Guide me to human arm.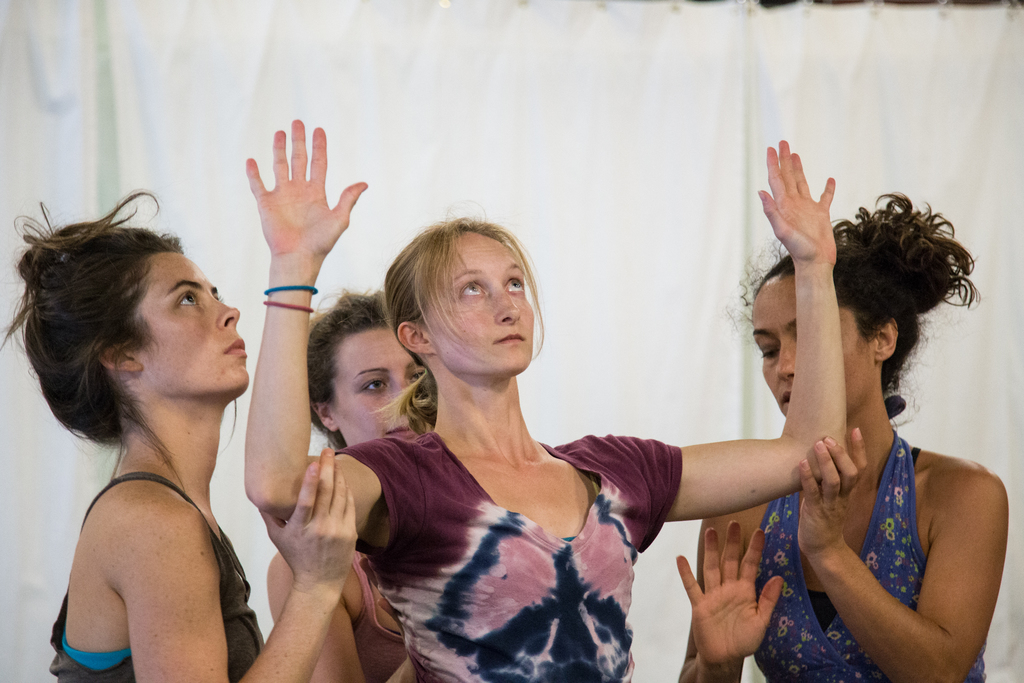
Guidance: {"left": 244, "top": 114, "right": 385, "bottom": 555}.
